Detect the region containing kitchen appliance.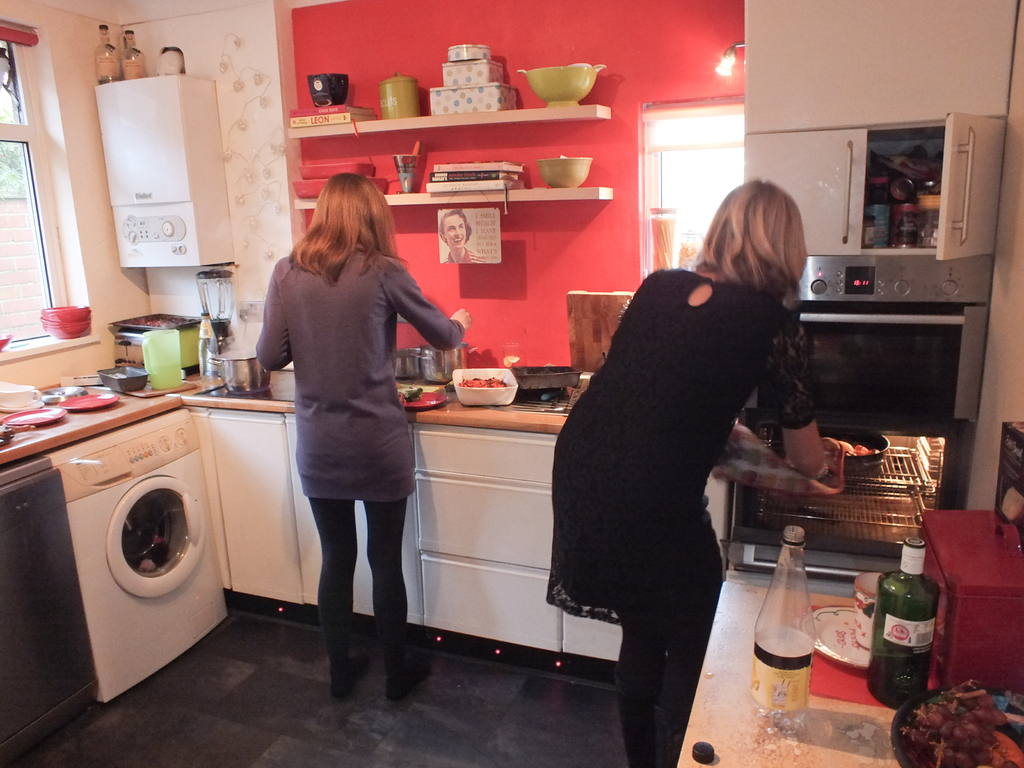
BBox(746, 524, 814, 726).
